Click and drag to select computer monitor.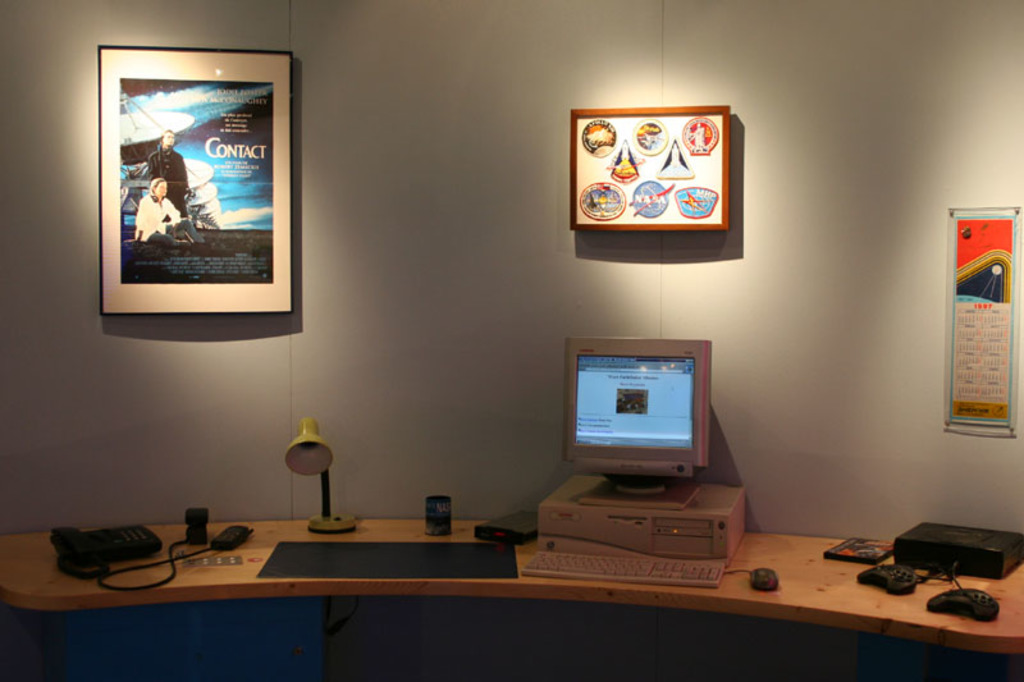
Selection: [558, 343, 727, 516].
